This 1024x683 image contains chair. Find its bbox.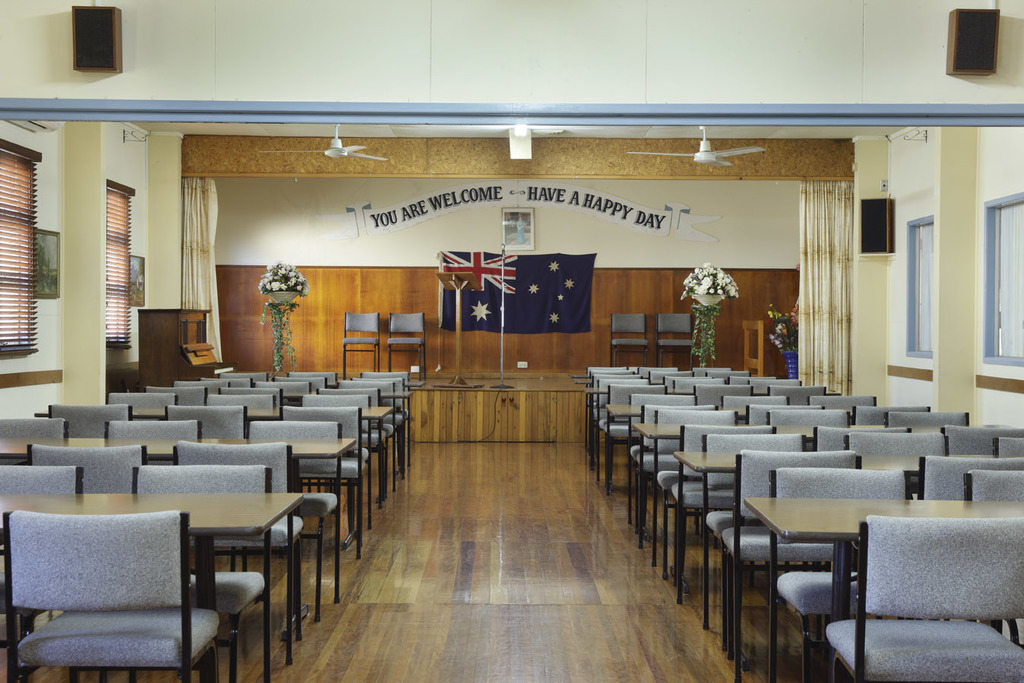
box(608, 315, 649, 366).
